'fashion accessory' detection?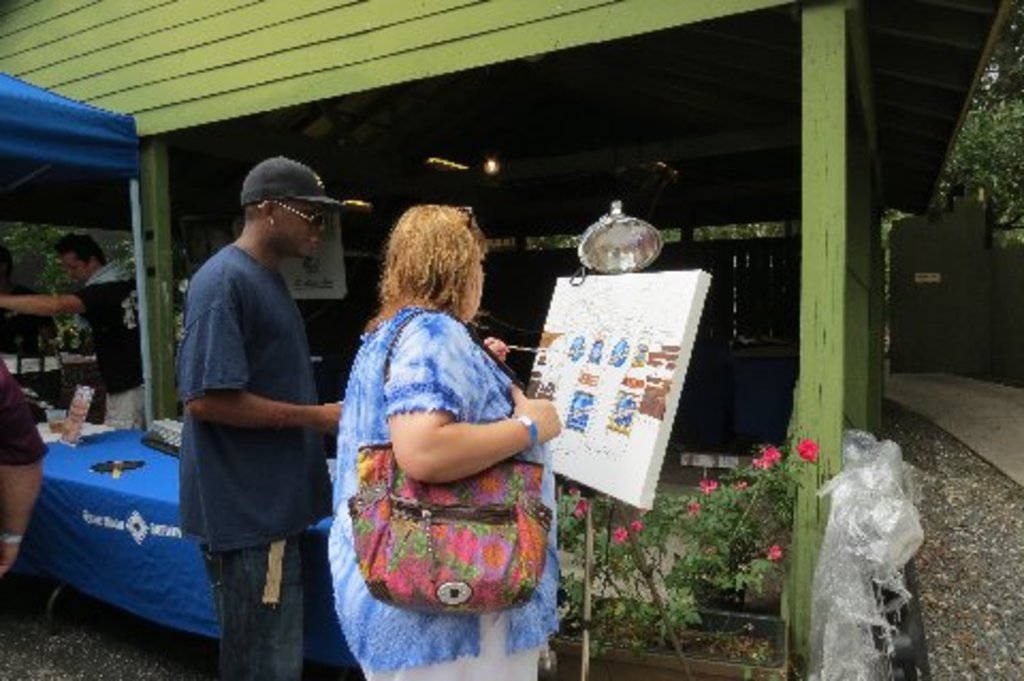
(left=237, top=143, right=367, bottom=209)
